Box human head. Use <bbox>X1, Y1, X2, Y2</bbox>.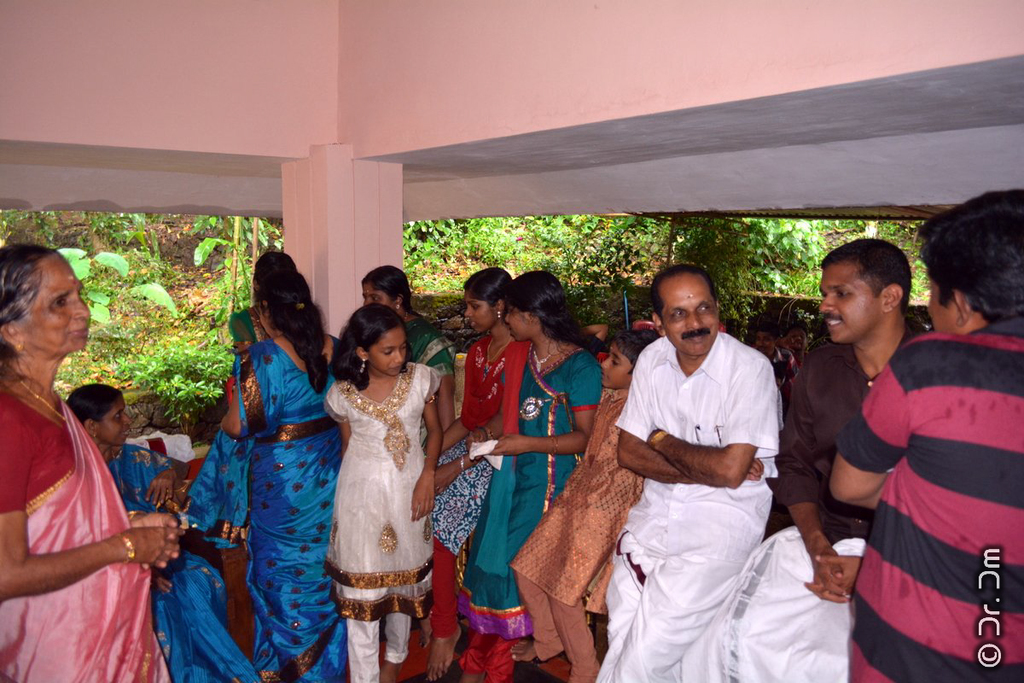
<bbox>363, 266, 411, 317</bbox>.
